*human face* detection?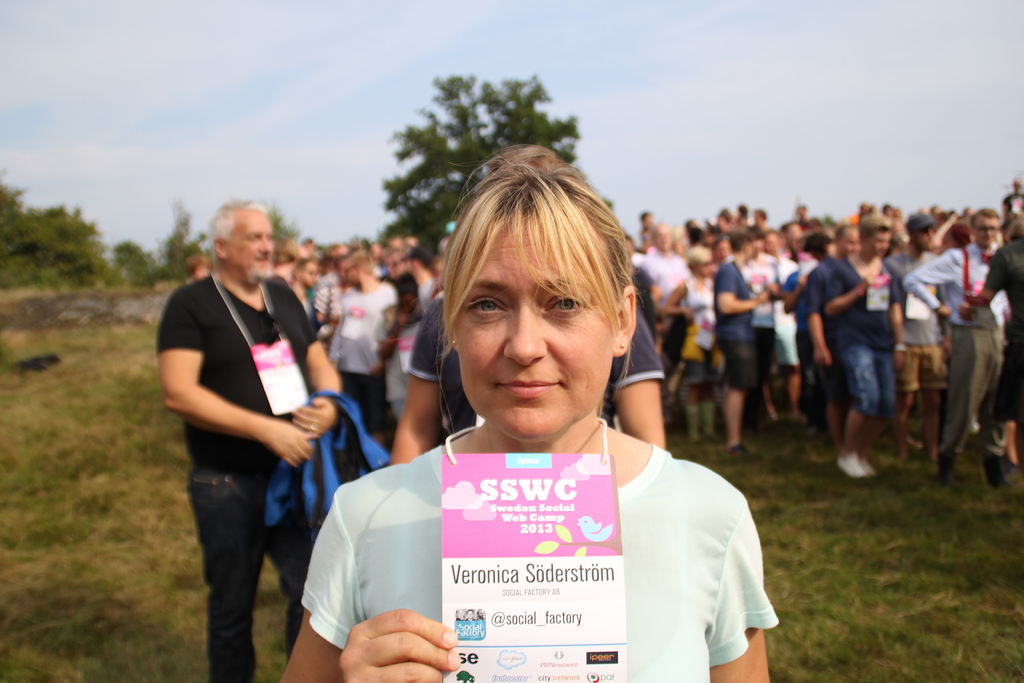
rect(225, 211, 276, 285)
